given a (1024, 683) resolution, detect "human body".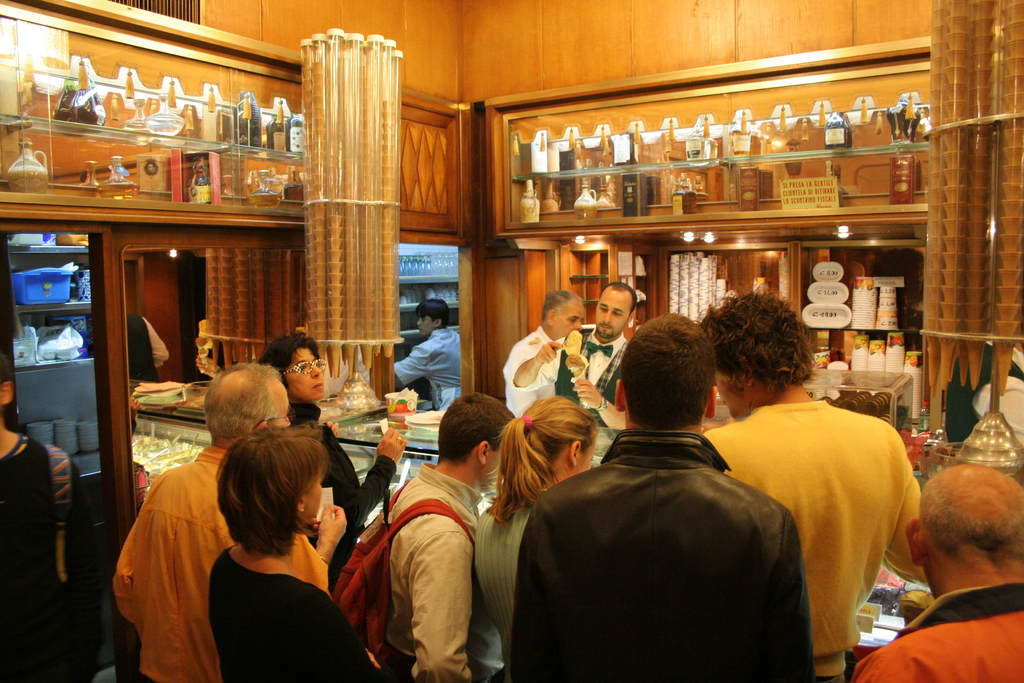
{"x1": 577, "y1": 282, "x2": 630, "y2": 427}.
